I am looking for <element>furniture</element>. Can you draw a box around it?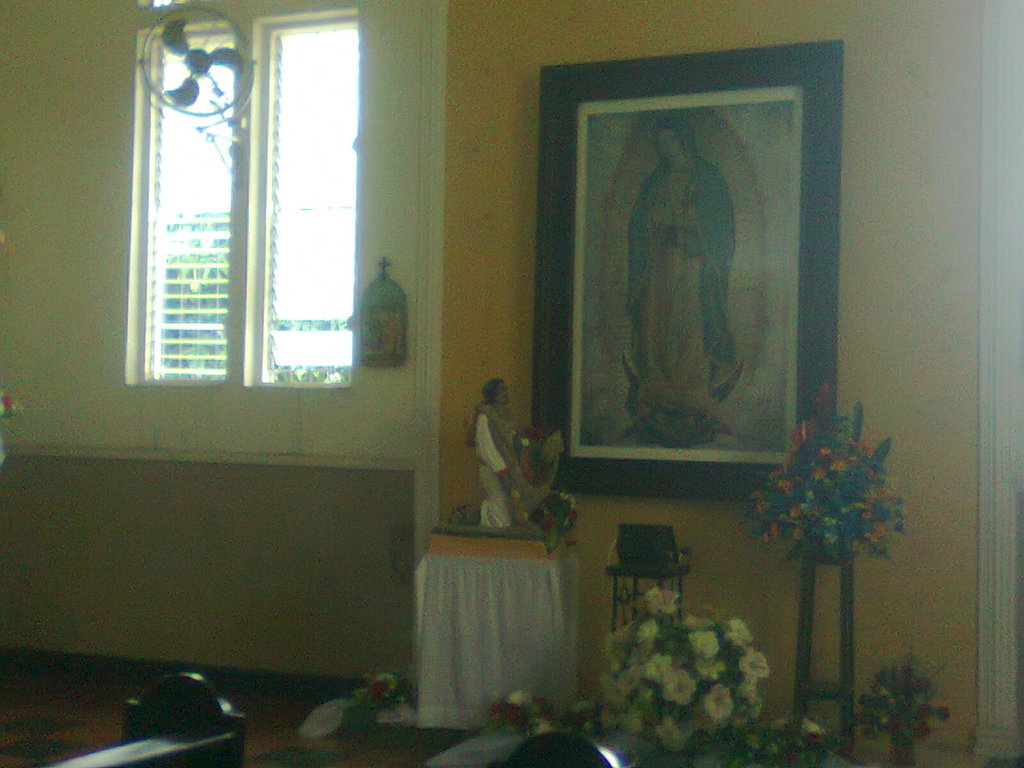
Sure, the bounding box is crop(416, 554, 564, 735).
